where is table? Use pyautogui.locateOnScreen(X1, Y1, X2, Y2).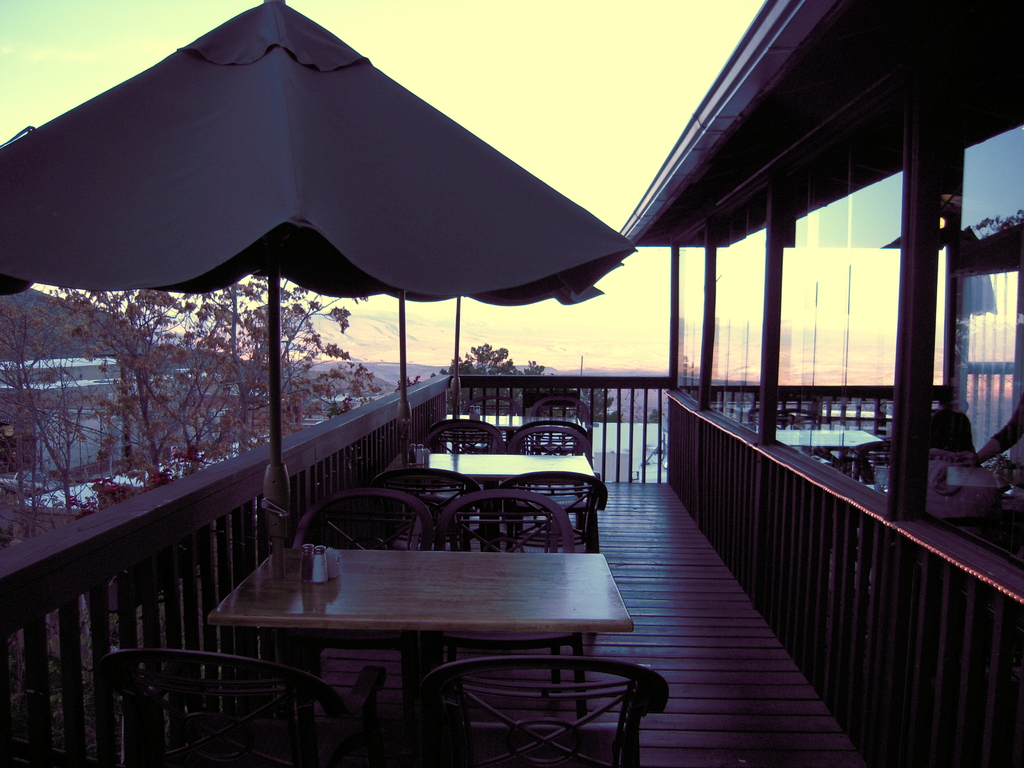
pyautogui.locateOnScreen(387, 449, 588, 552).
